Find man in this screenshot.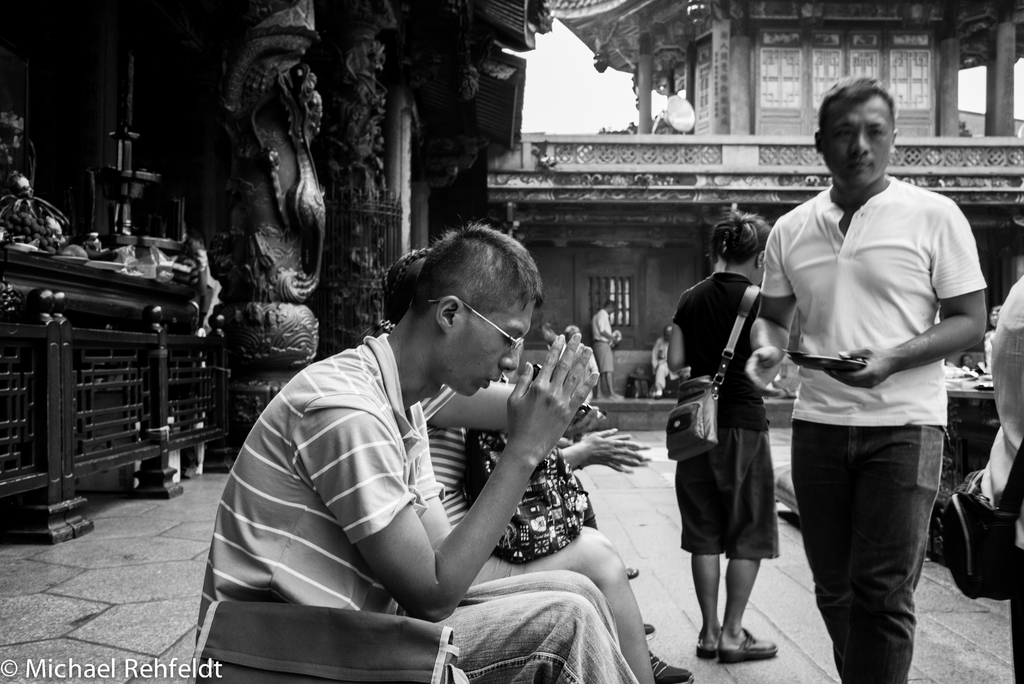
The bounding box for man is bbox=[190, 218, 640, 683].
